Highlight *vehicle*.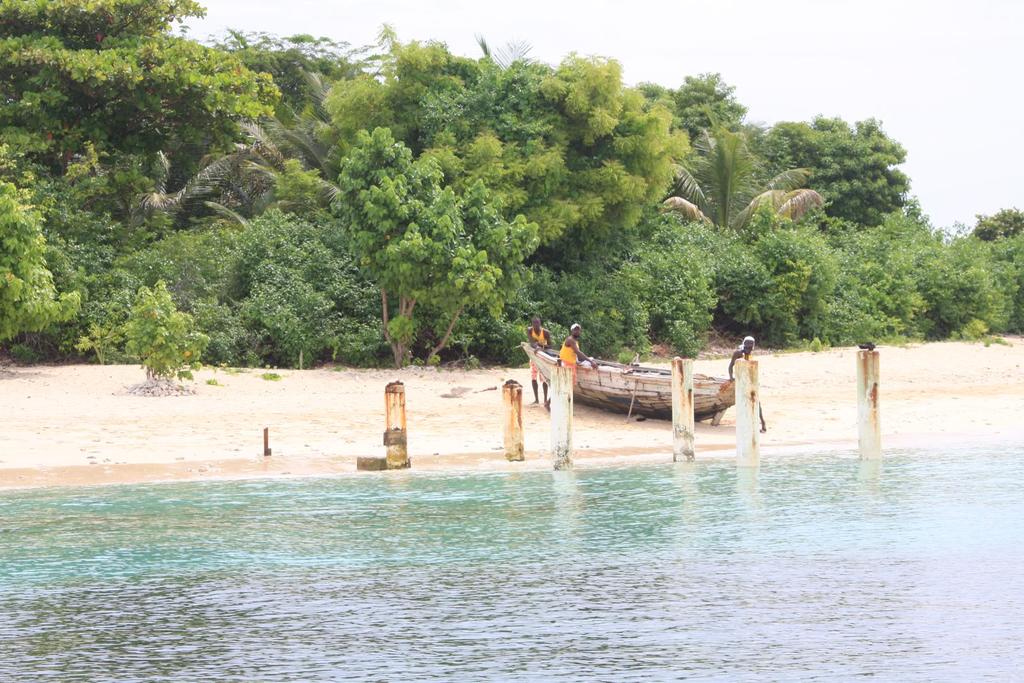
Highlighted region: x1=518, y1=340, x2=735, y2=421.
